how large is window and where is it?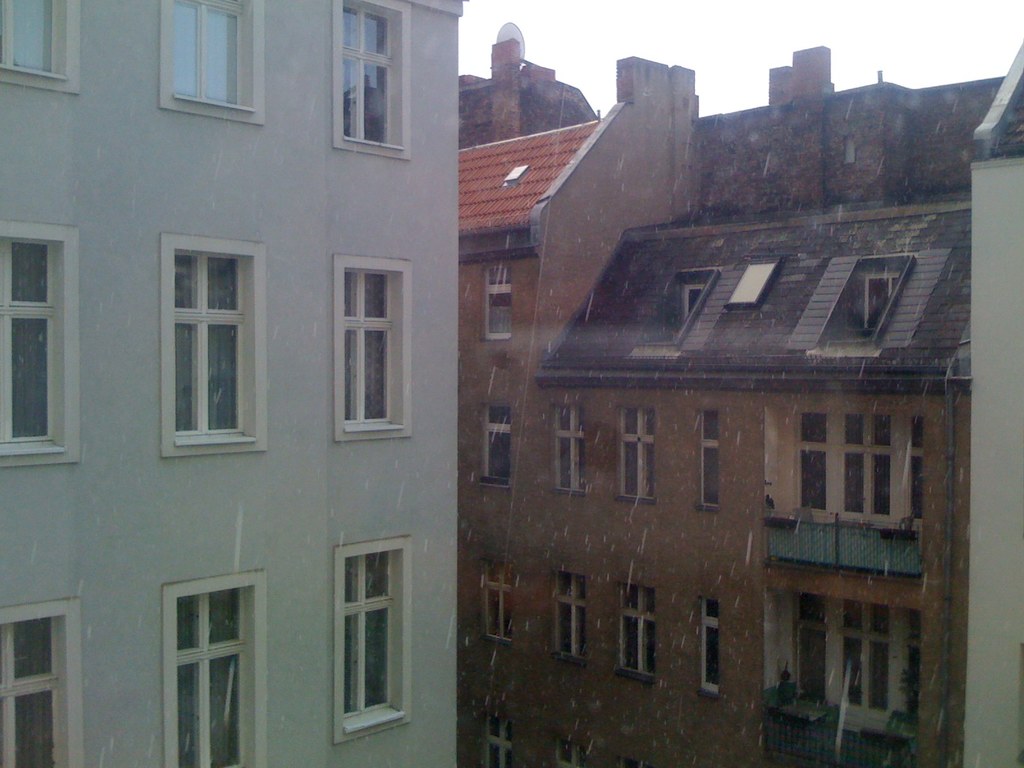
Bounding box: l=618, t=405, r=656, b=504.
